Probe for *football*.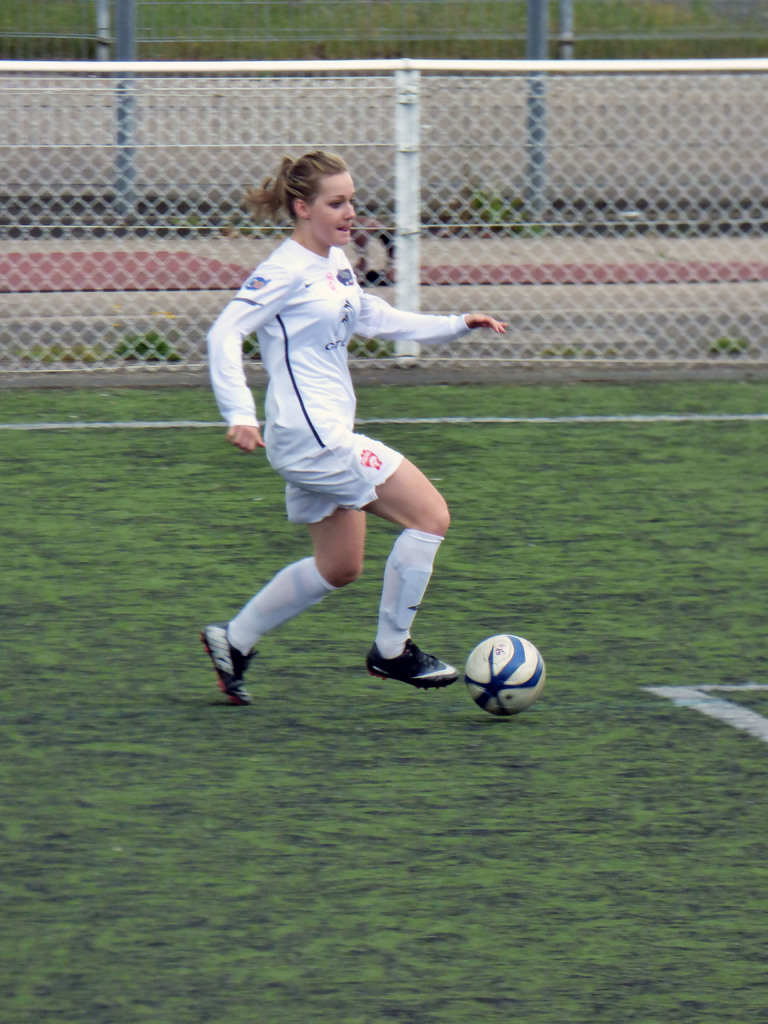
Probe result: (left=463, top=631, right=554, bottom=717).
